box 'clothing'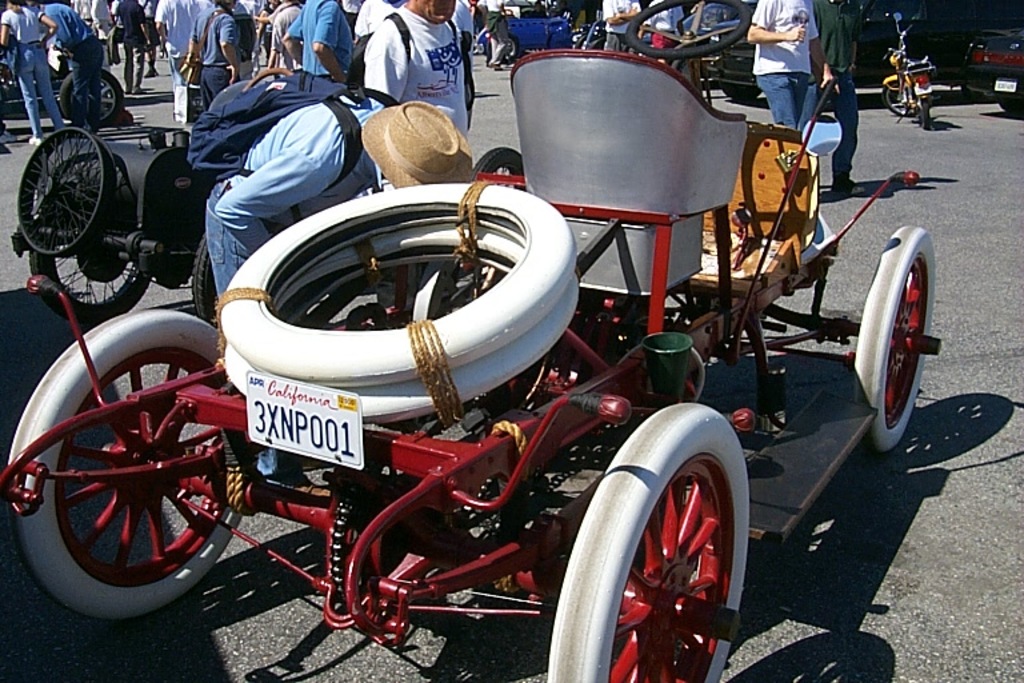
x1=209 y1=88 x2=383 y2=475
